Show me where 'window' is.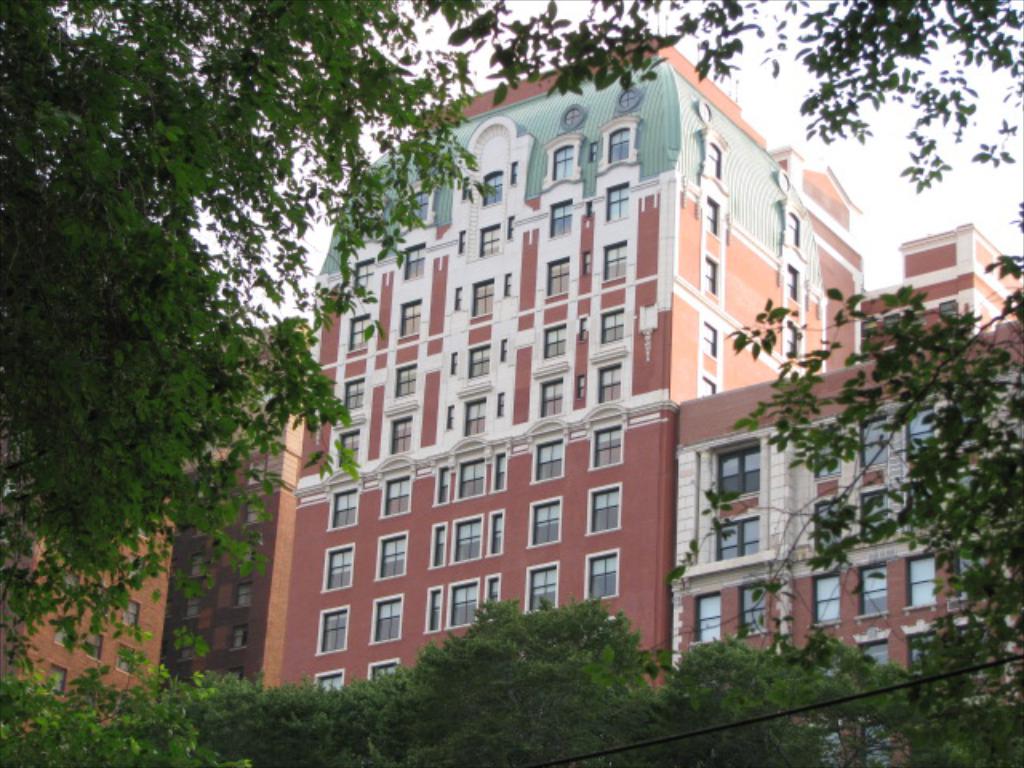
'window' is at box=[350, 258, 378, 290].
